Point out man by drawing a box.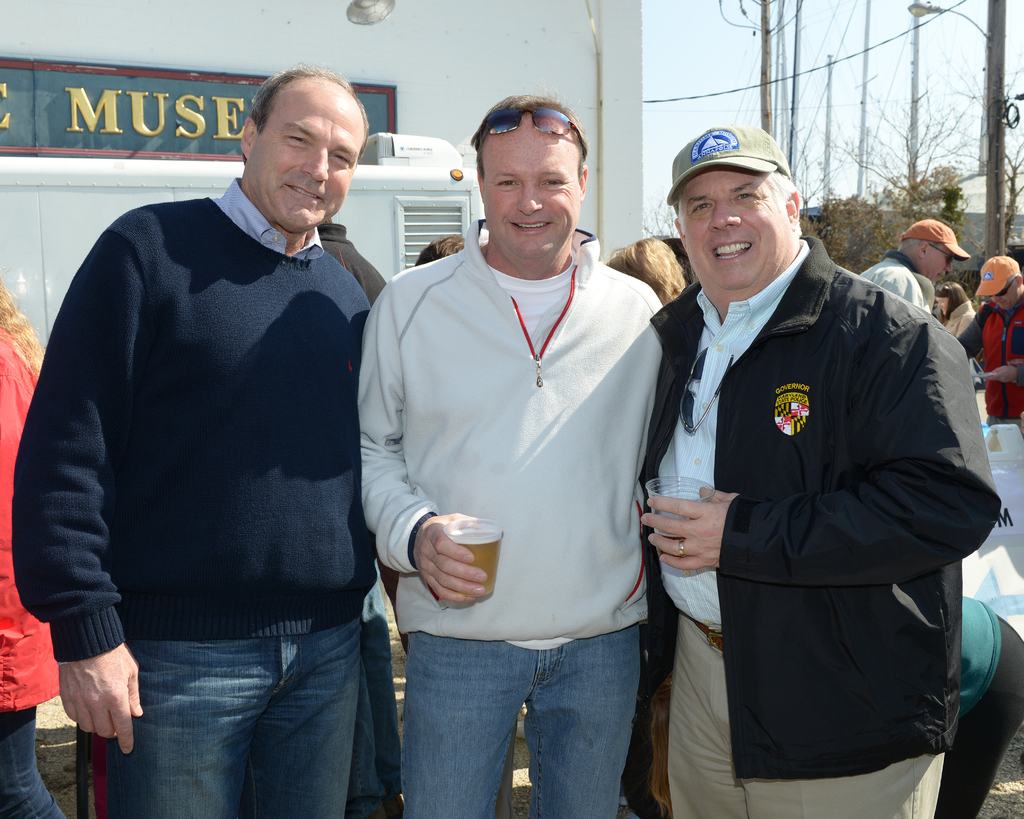
(left=319, top=209, right=392, bottom=304).
